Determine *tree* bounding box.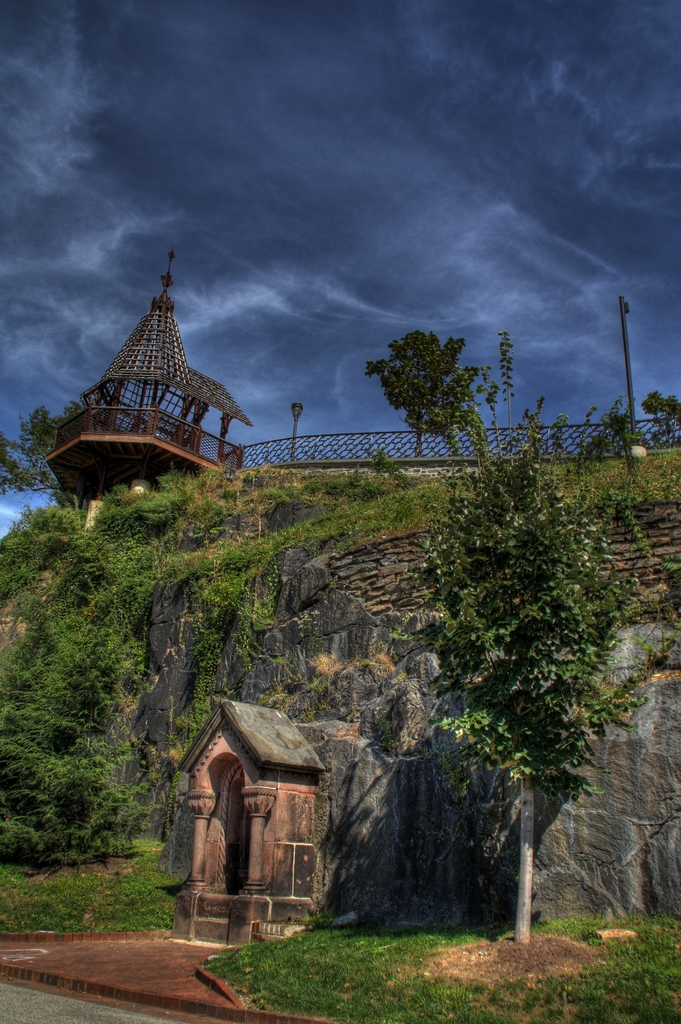
Determined: (596, 390, 636, 474).
